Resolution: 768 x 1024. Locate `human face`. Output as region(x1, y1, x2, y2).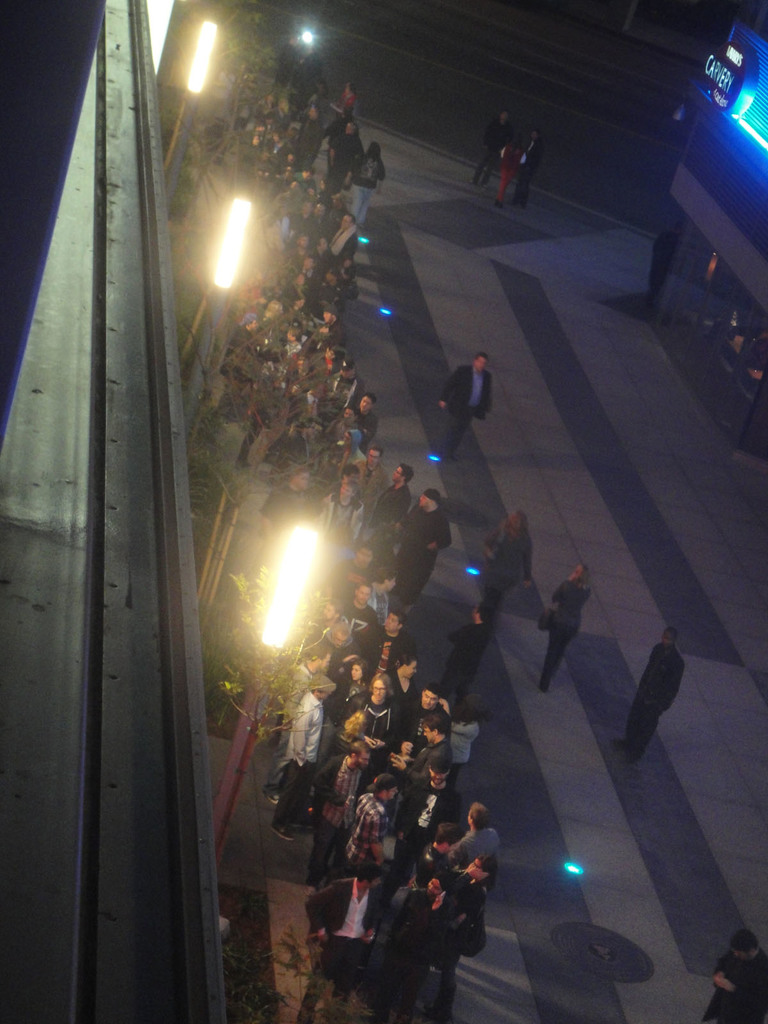
region(422, 689, 439, 706).
